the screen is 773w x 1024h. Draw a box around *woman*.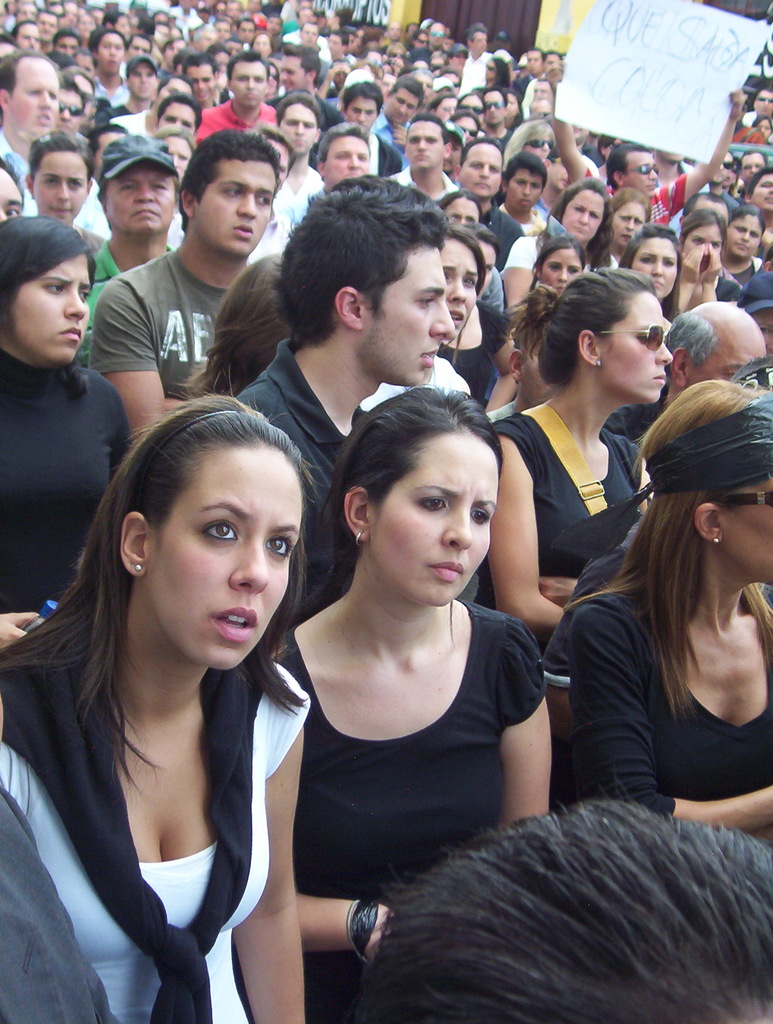
box(453, 86, 485, 134).
